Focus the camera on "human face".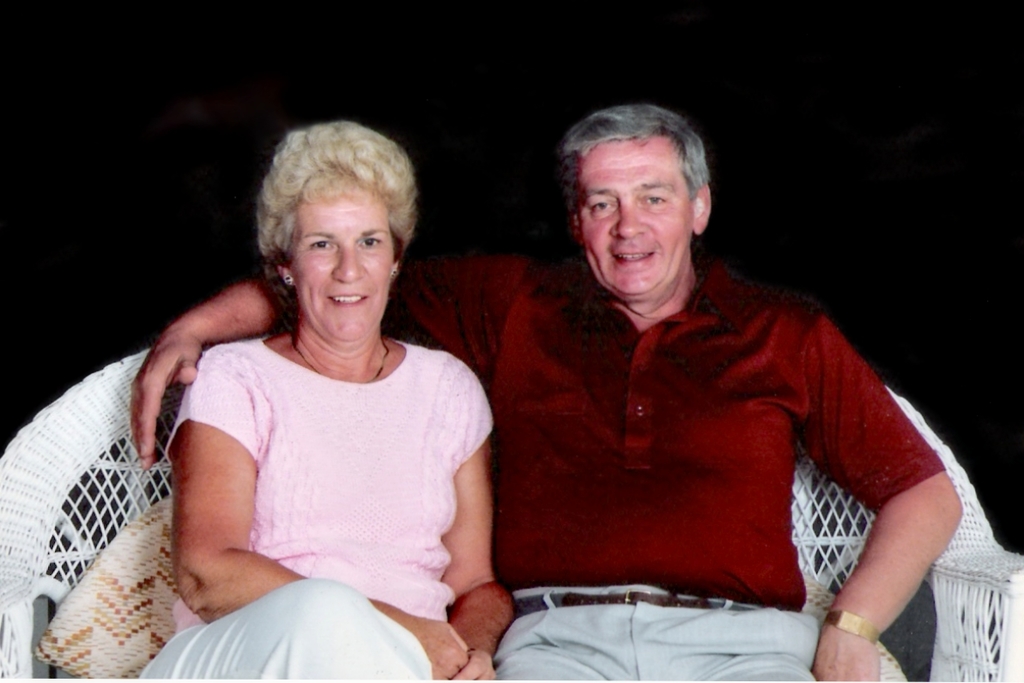
Focus region: {"left": 582, "top": 137, "right": 689, "bottom": 293}.
